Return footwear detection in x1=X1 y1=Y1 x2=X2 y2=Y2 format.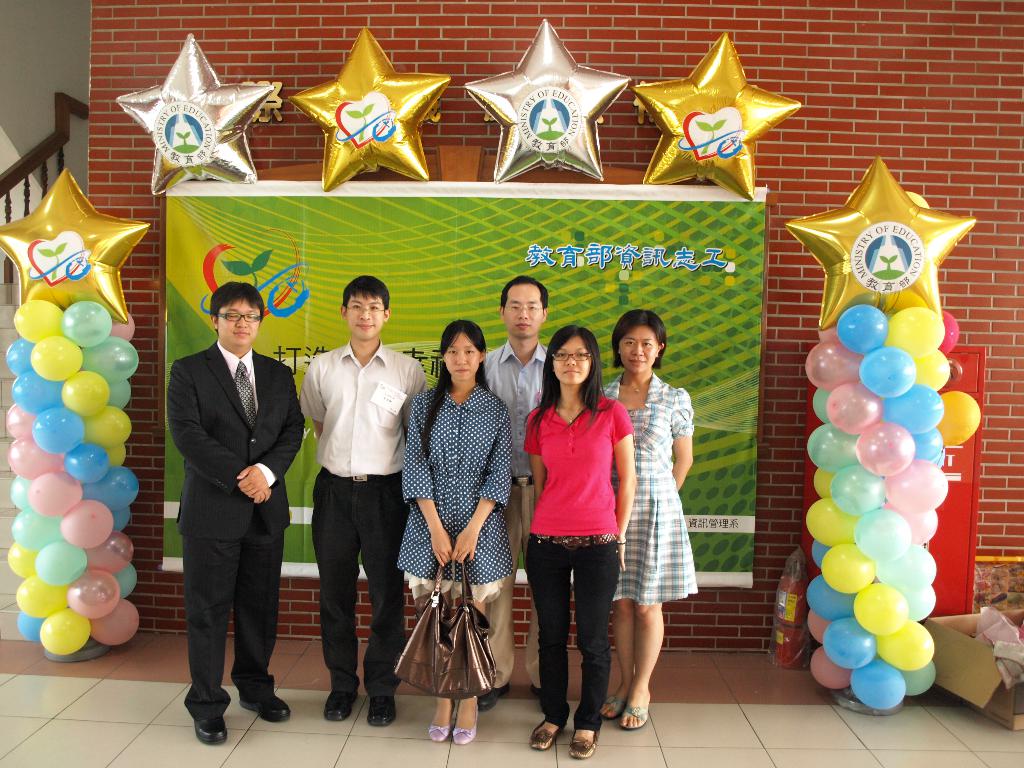
x1=604 y1=694 x2=624 y2=718.
